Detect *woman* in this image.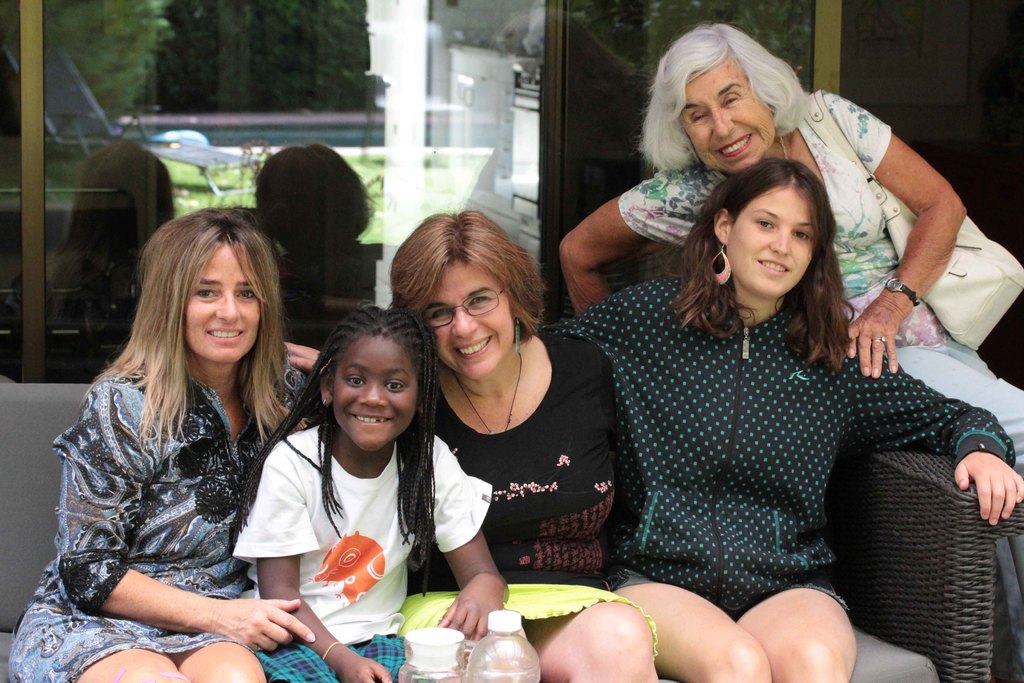
Detection: (left=569, top=26, right=1023, bottom=312).
